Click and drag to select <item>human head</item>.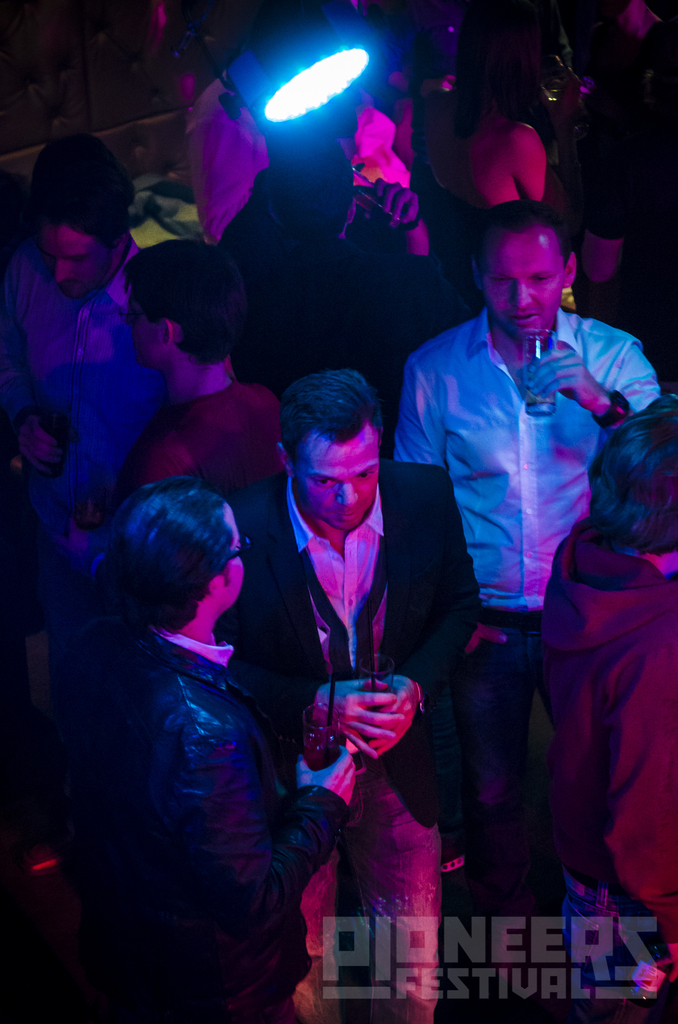
Selection: [592,395,677,568].
